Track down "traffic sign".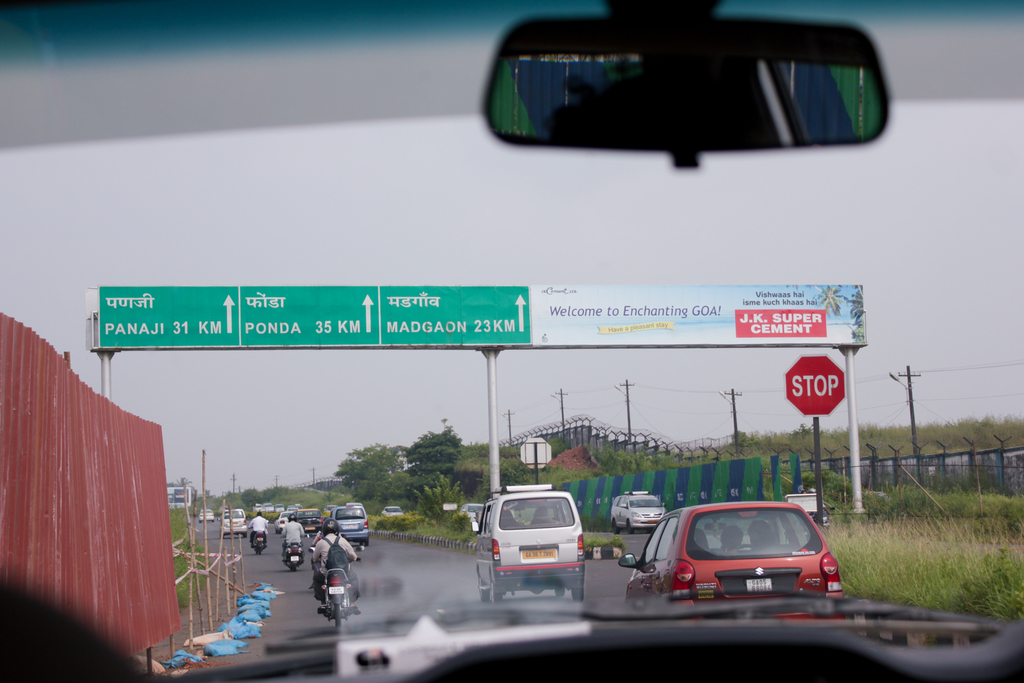
Tracked to (95, 283, 529, 346).
